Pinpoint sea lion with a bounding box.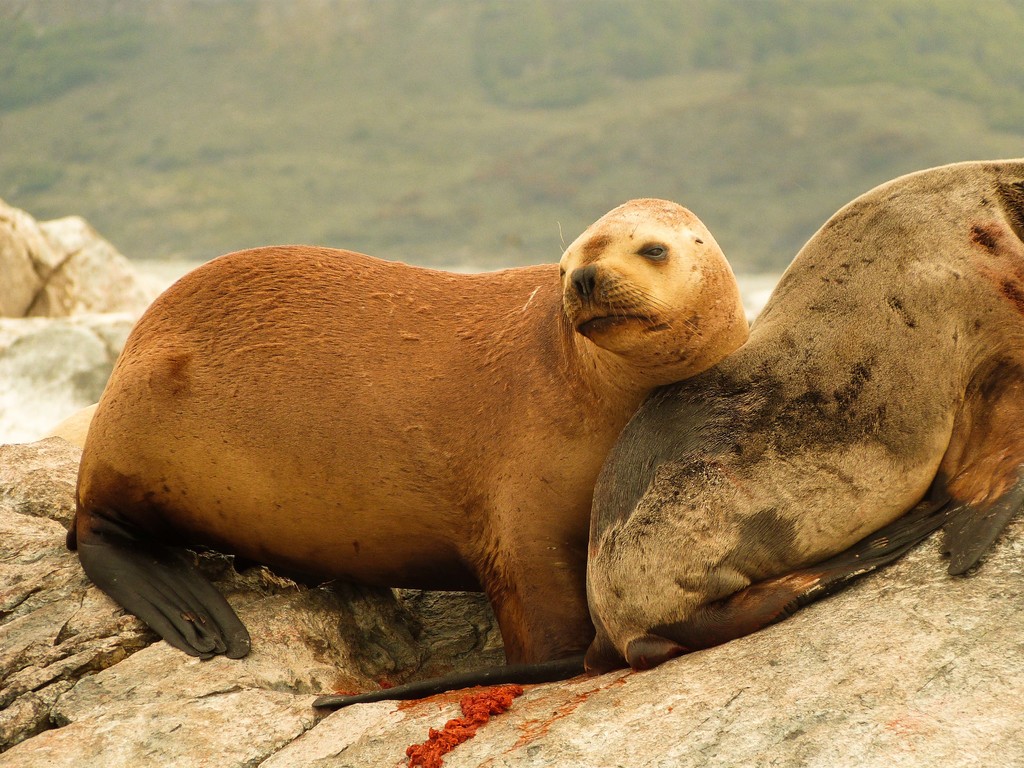
detection(316, 161, 1023, 703).
